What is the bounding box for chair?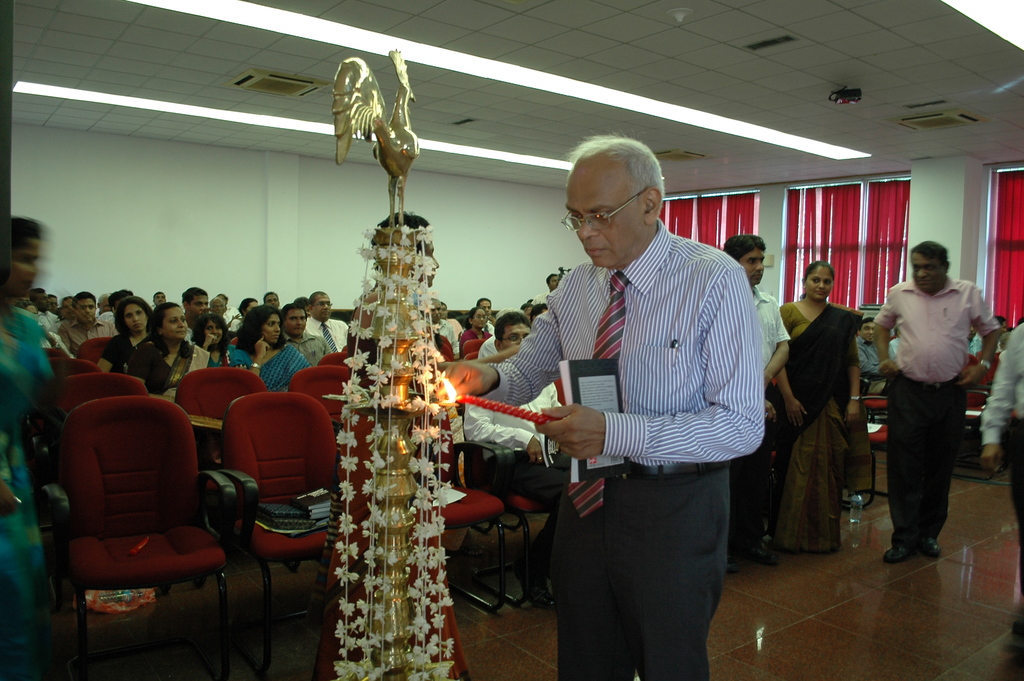
x1=464 y1=338 x2=485 y2=352.
